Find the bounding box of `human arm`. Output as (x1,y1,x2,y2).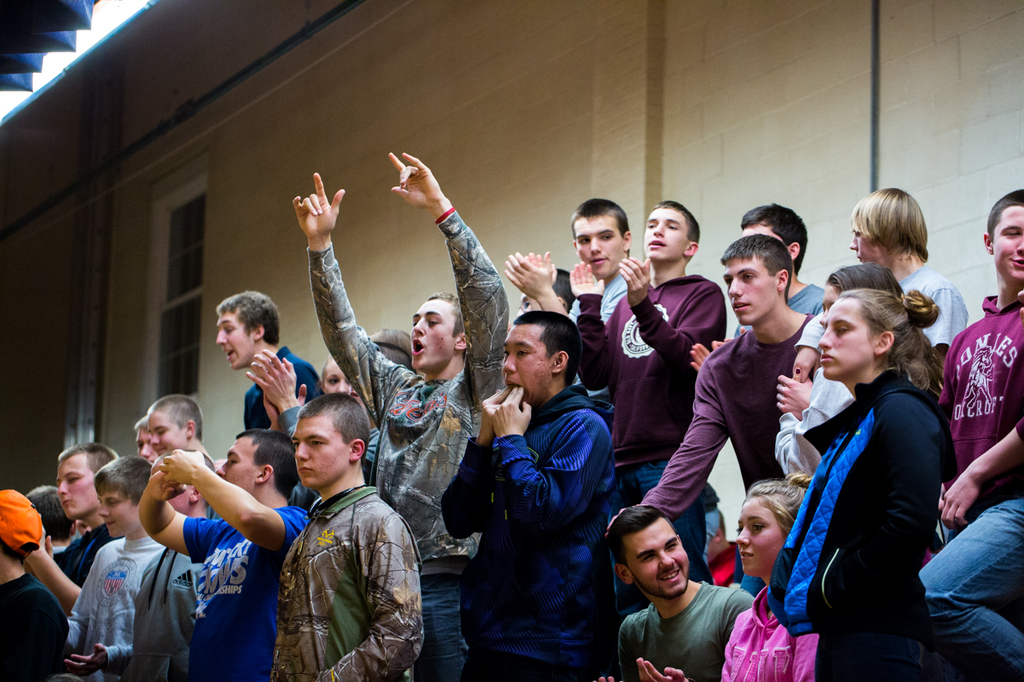
(604,341,726,533).
